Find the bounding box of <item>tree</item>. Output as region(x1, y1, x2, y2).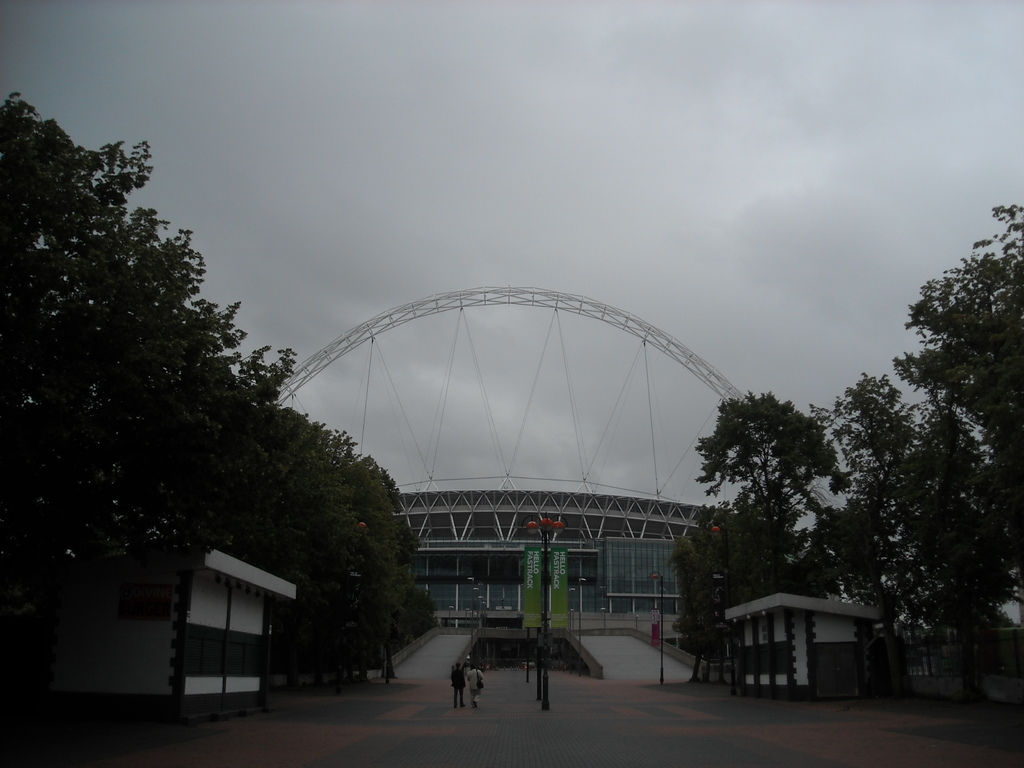
region(692, 393, 848, 597).
